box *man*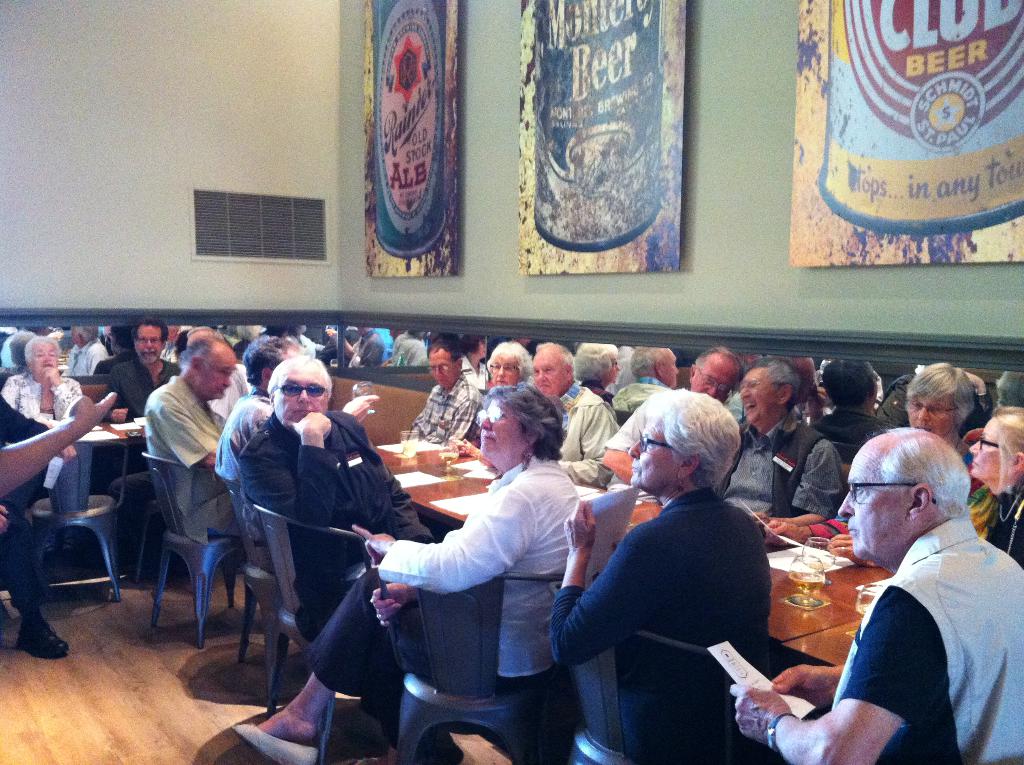
select_region(714, 358, 843, 527)
